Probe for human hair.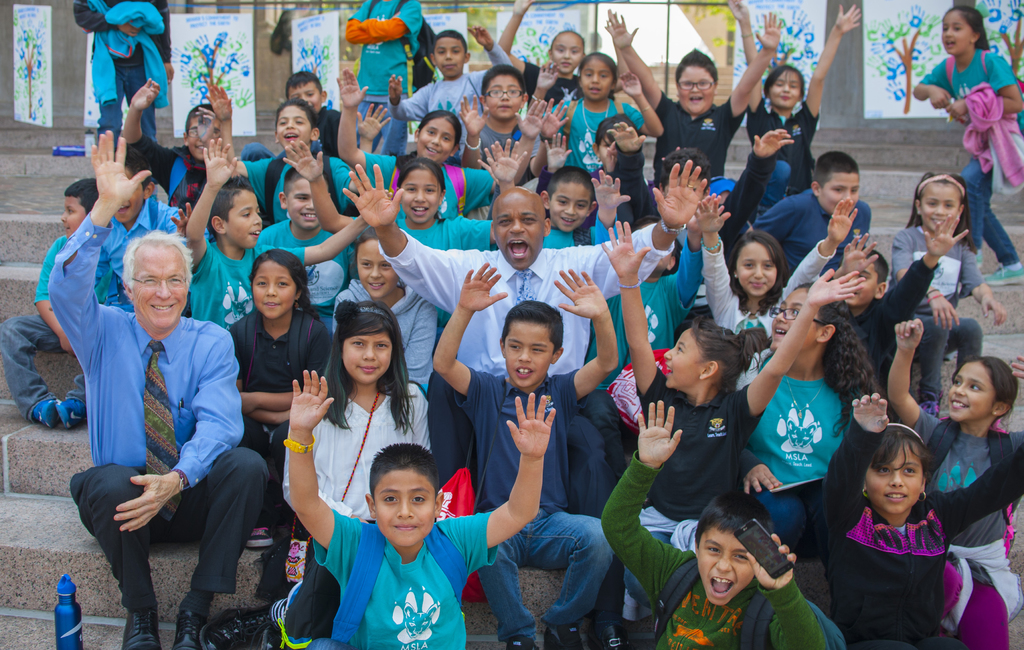
Probe result: (652,146,714,202).
